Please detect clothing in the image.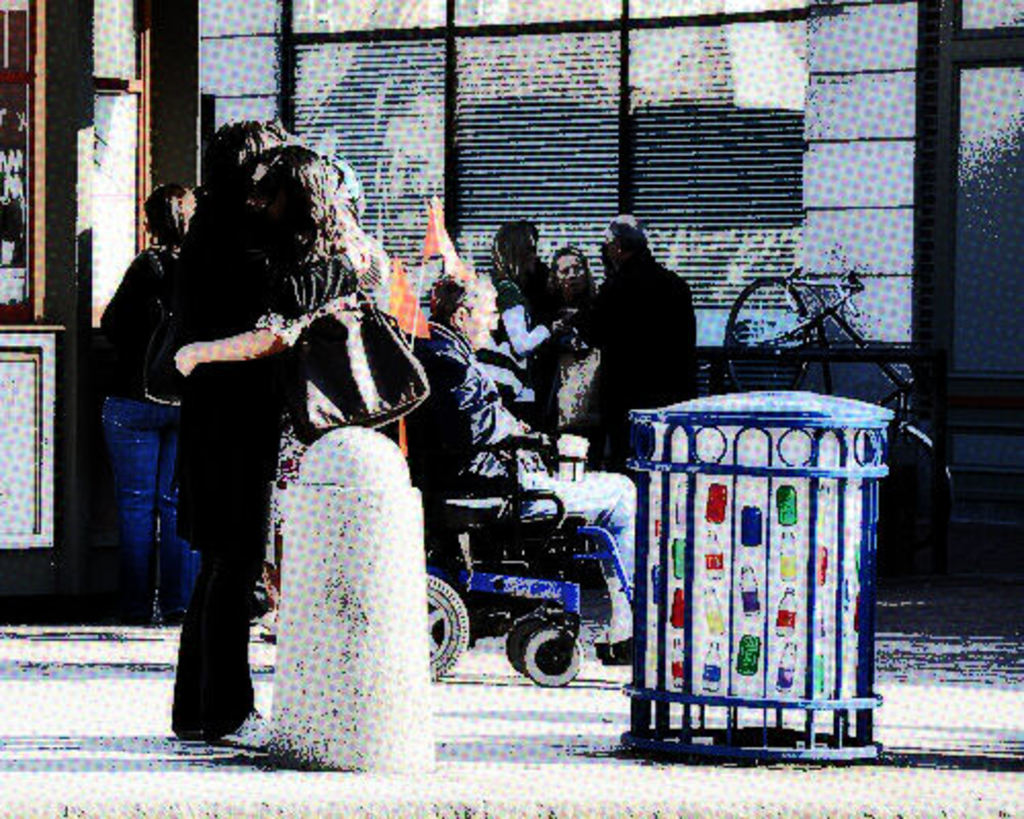
[x1=133, y1=242, x2=696, y2=799].
